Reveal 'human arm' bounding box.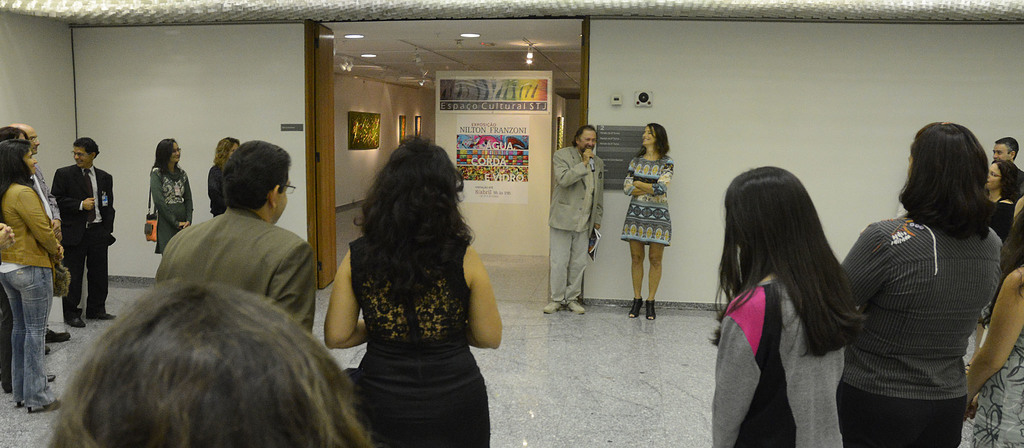
Revealed: crop(315, 243, 364, 360).
